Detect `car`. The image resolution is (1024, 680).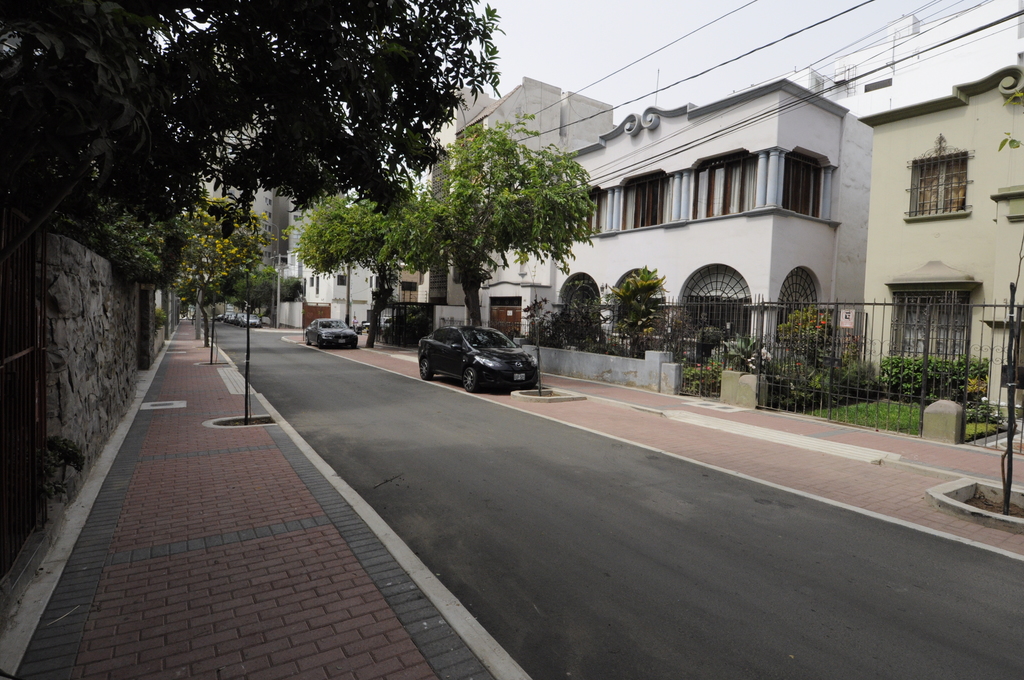
box=[304, 319, 355, 345].
